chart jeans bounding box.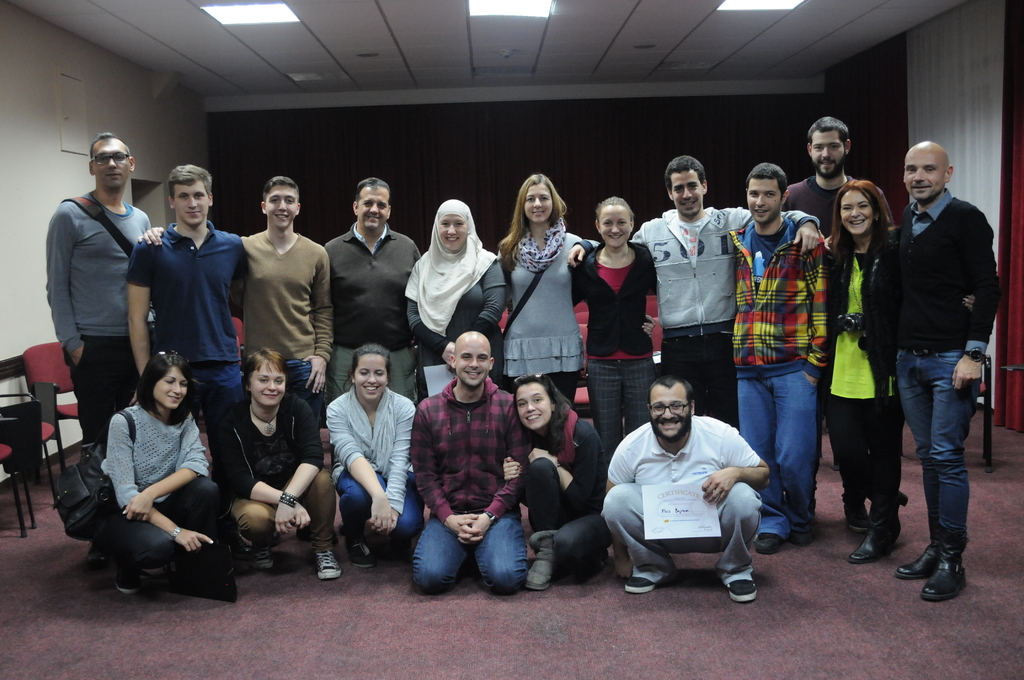
Charted: bbox=(724, 364, 822, 528).
